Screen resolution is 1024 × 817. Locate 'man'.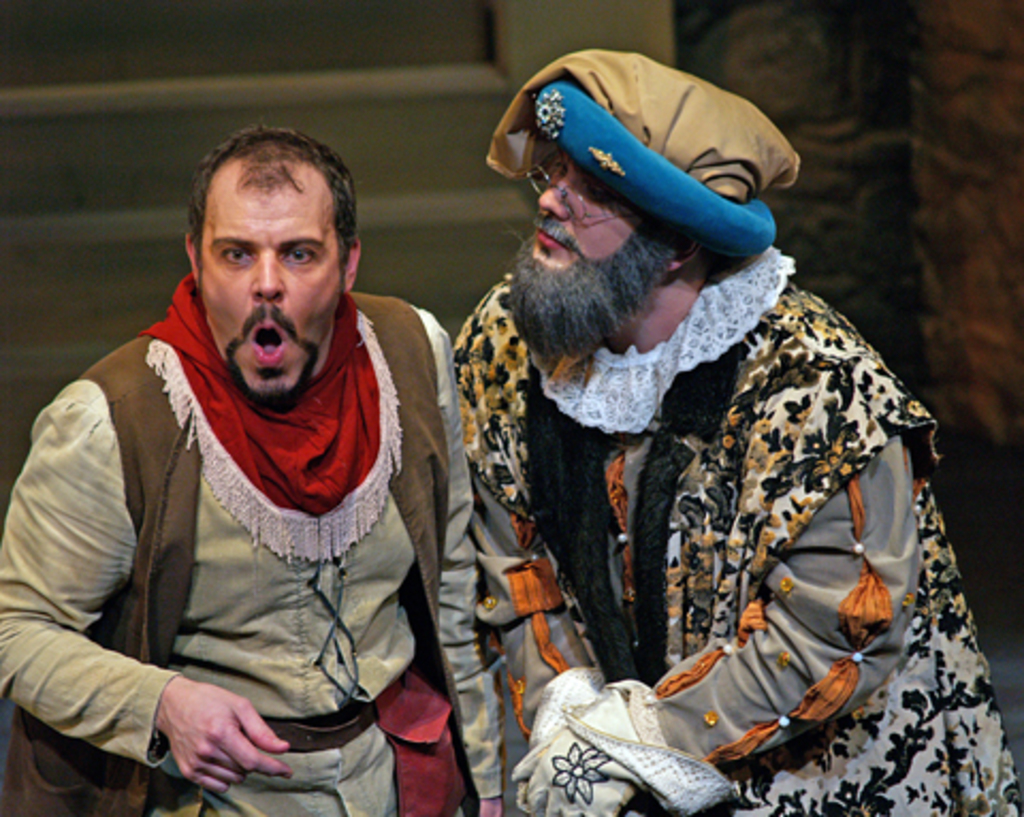
region(448, 41, 1022, 815).
